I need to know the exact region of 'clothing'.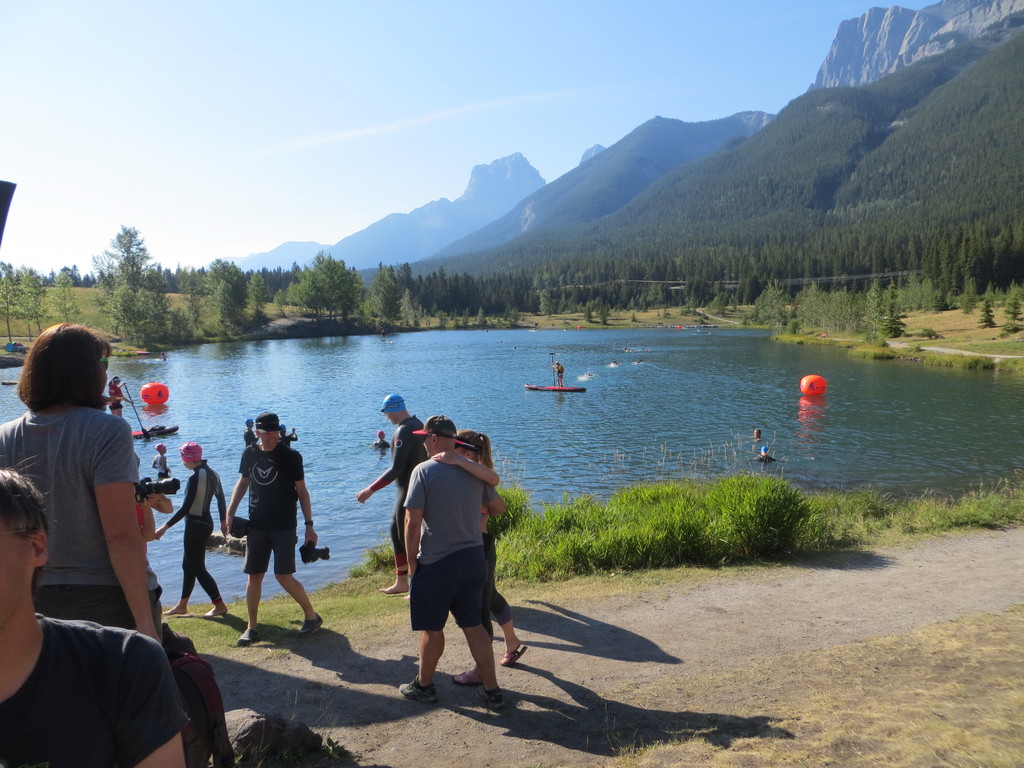
Region: 239/427/250/447.
